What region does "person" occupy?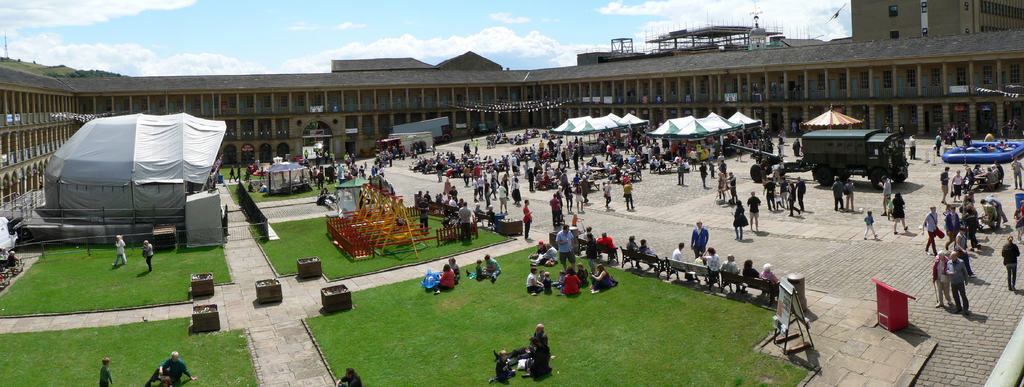
BBox(441, 178, 449, 196).
